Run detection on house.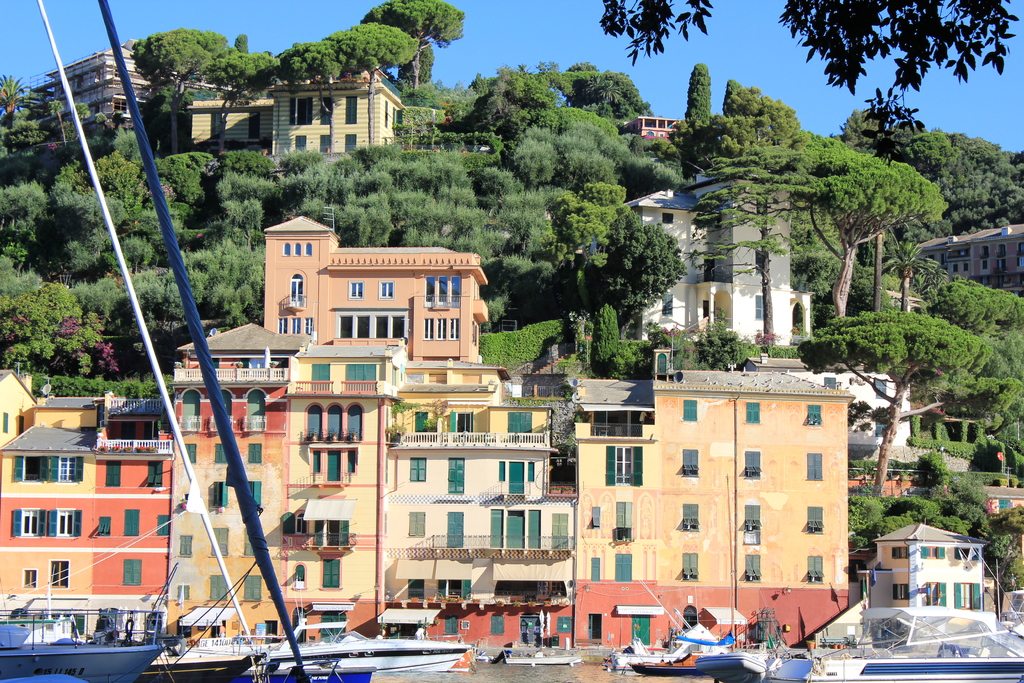
Result: bbox=(254, 215, 483, 383).
